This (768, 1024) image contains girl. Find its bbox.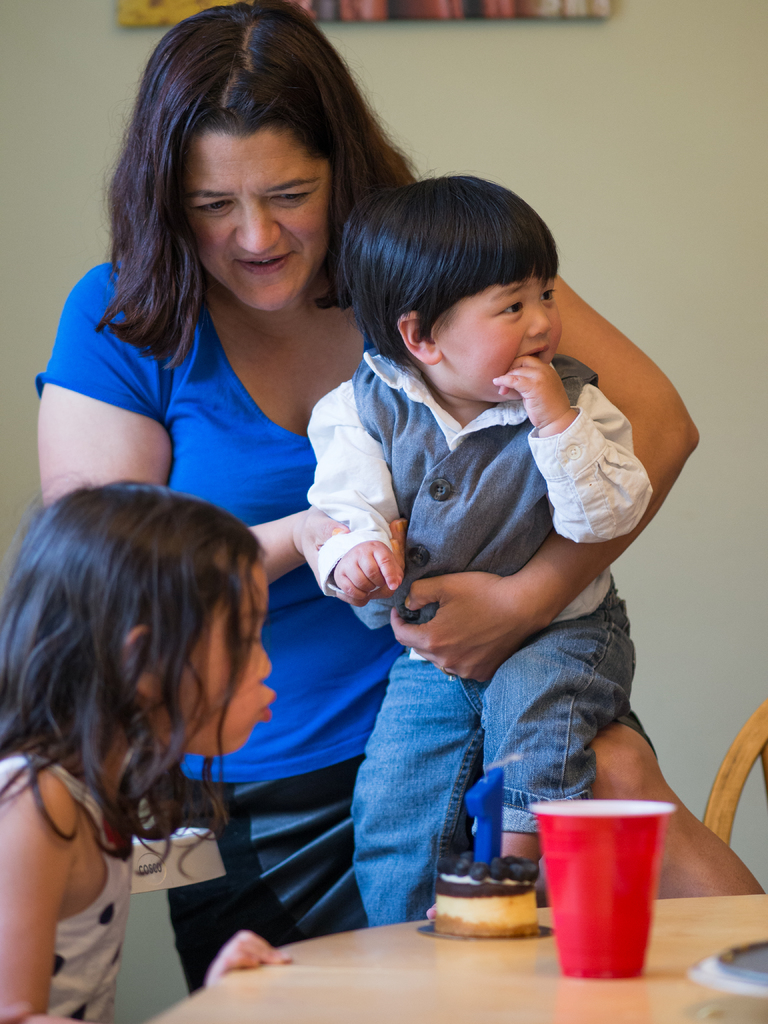
rect(291, 162, 653, 938).
